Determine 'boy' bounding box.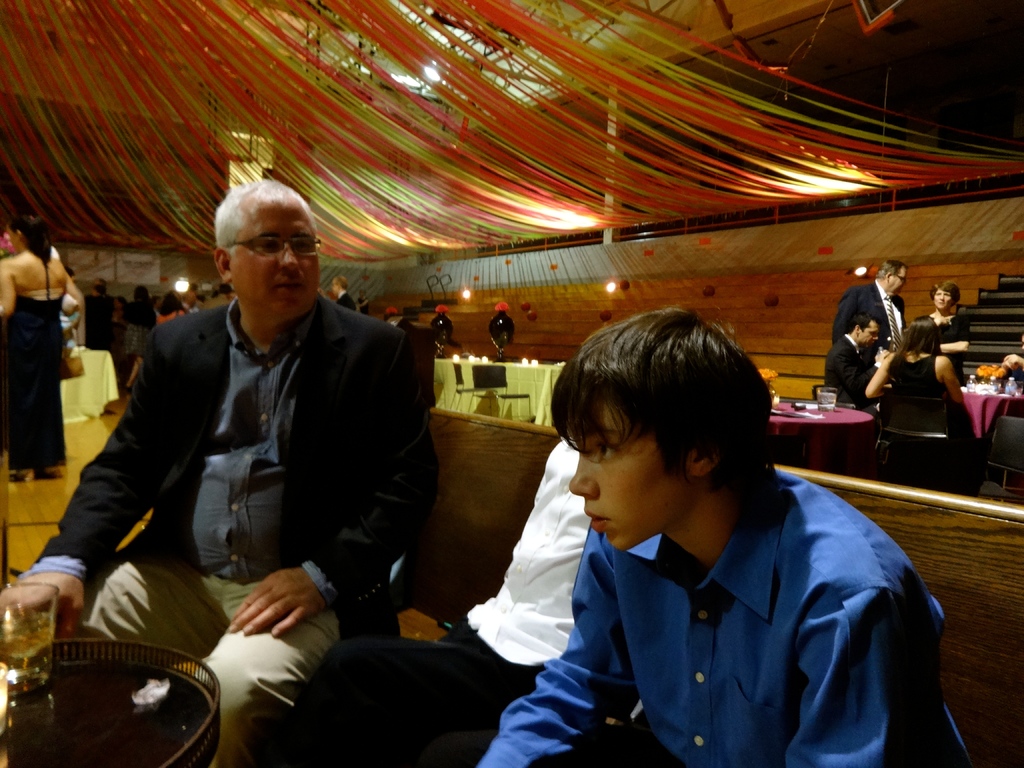
Determined: 473/304/984/767.
